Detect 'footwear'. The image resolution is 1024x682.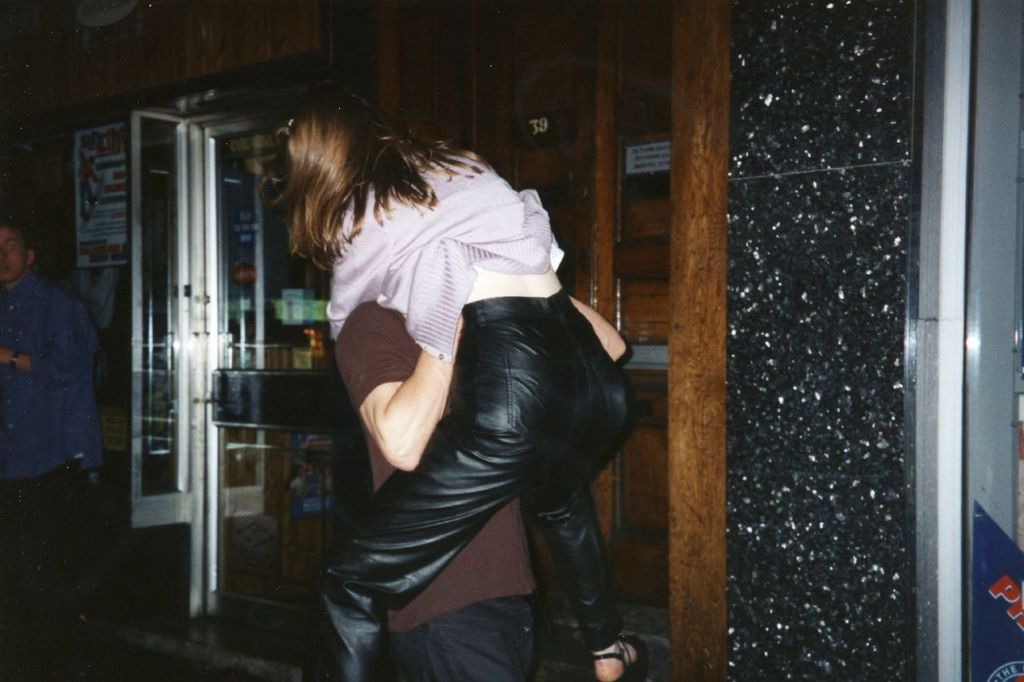
box(592, 623, 647, 681).
